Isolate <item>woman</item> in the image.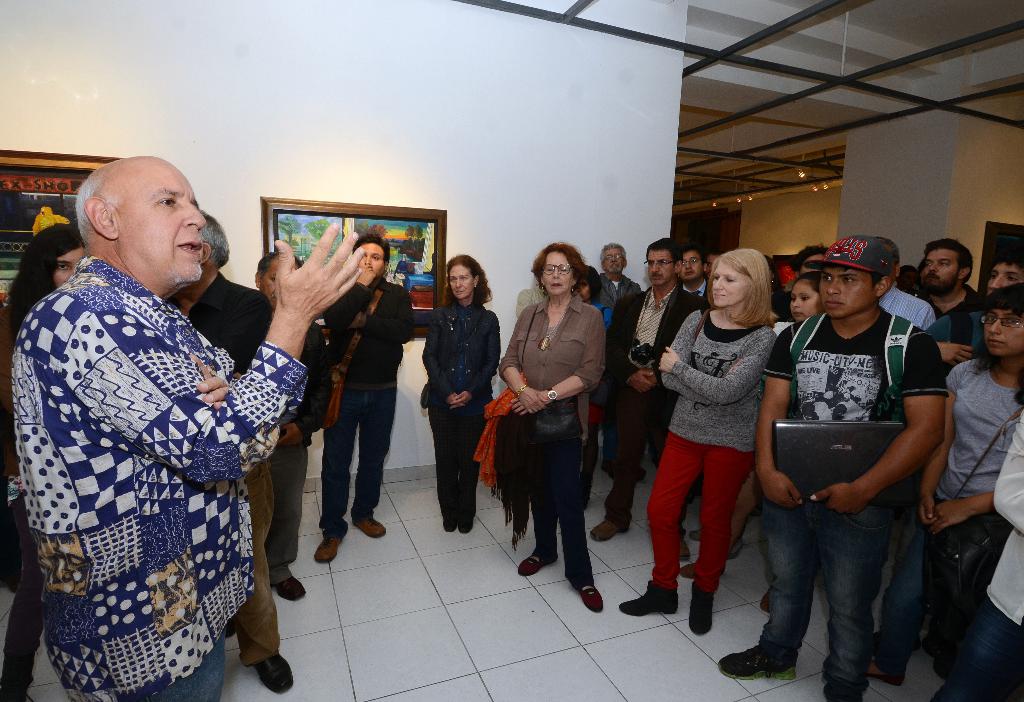
Isolated region: {"left": 423, "top": 257, "right": 502, "bottom": 533}.
